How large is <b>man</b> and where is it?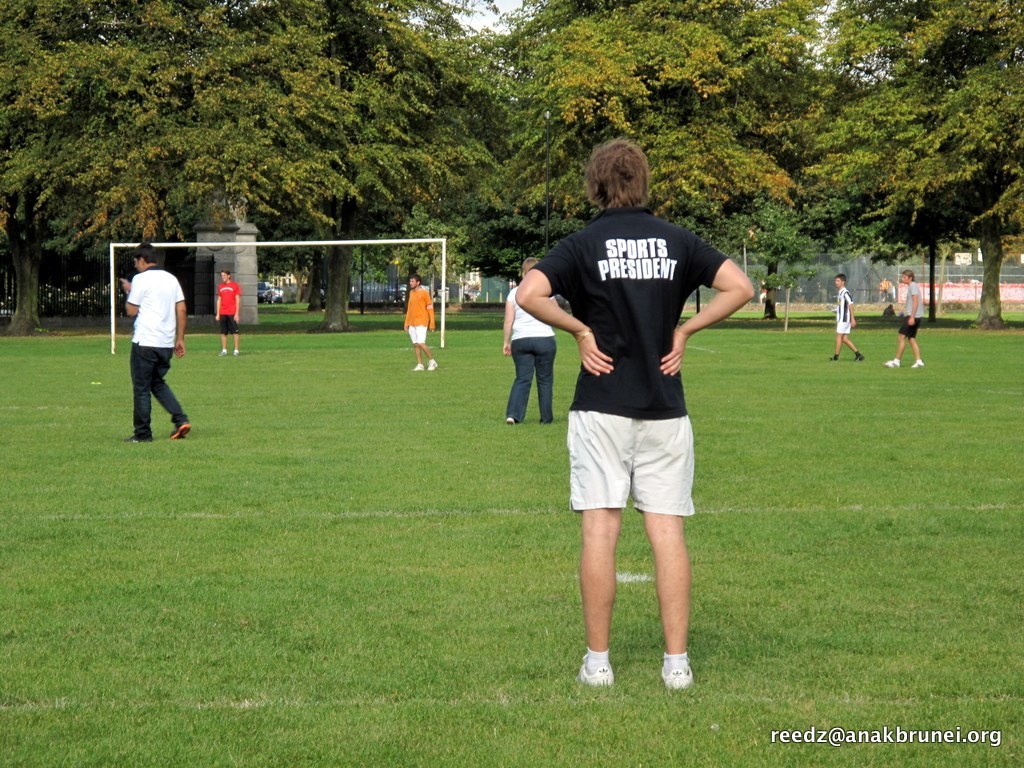
Bounding box: locate(398, 271, 436, 373).
